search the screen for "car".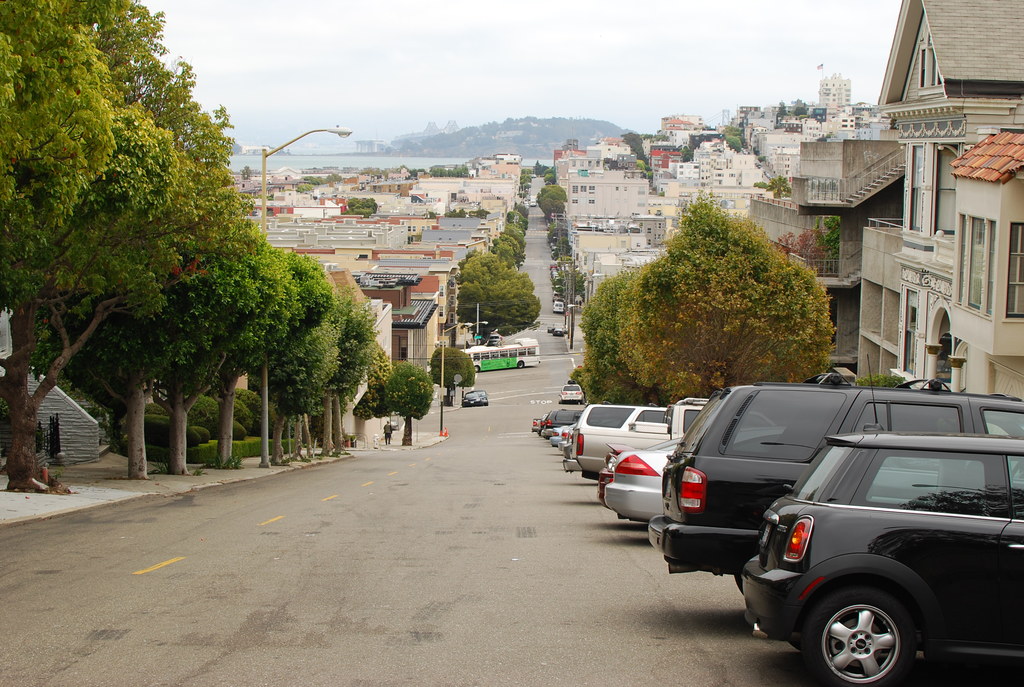
Found at Rect(605, 439, 685, 527).
